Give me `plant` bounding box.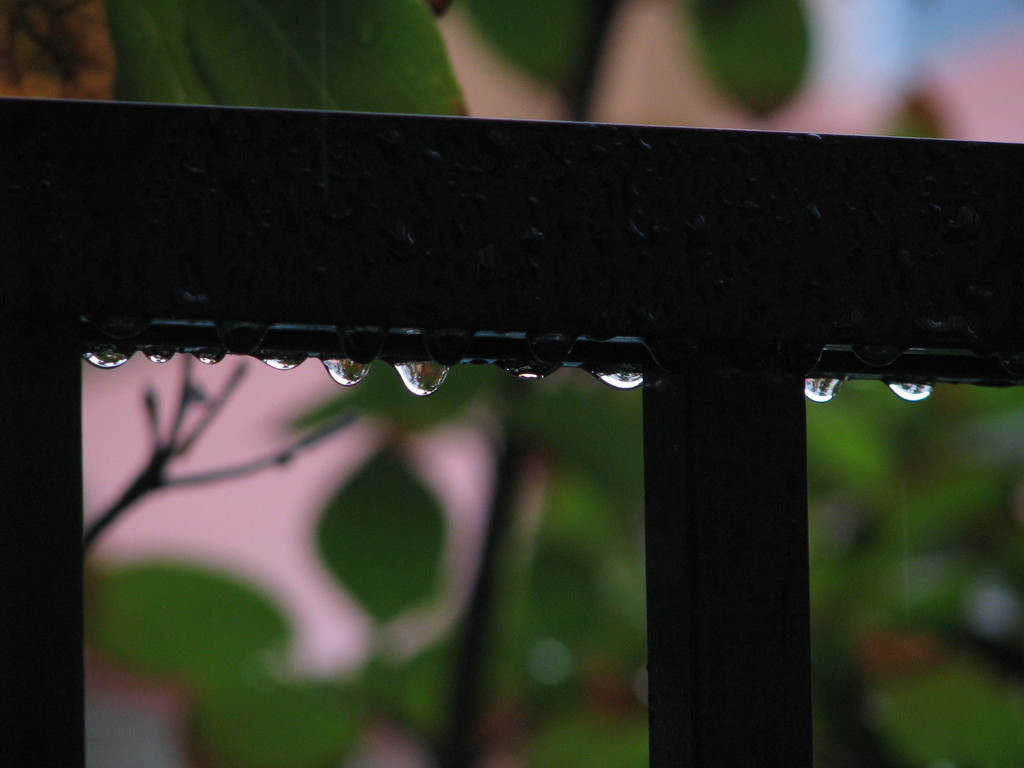
rect(79, 358, 483, 767).
